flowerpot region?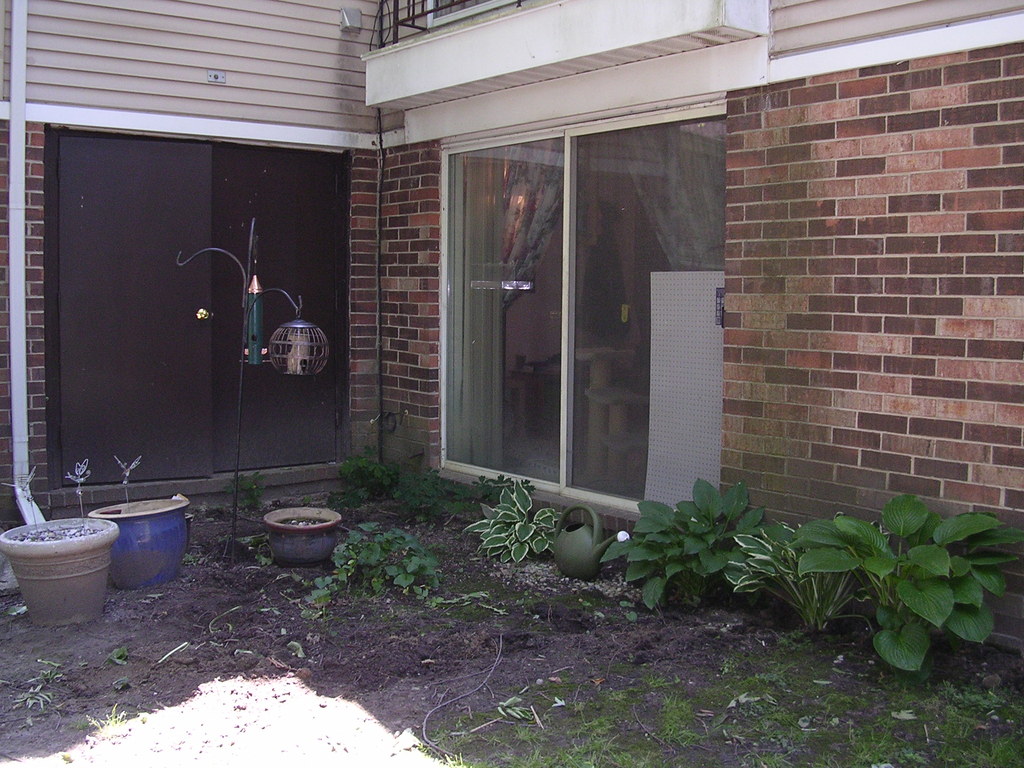
box(0, 515, 120, 626)
